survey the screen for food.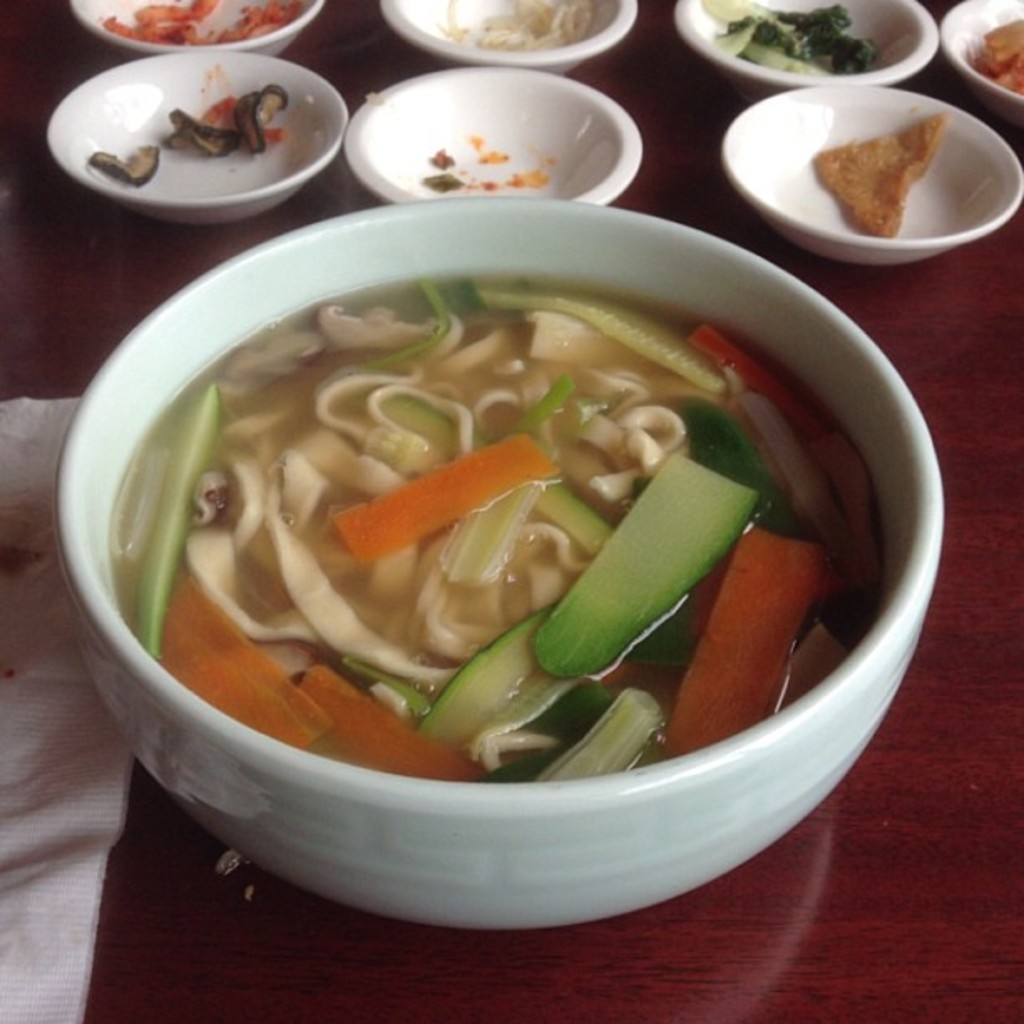
Survey found: rect(95, 234, 882, 756).
